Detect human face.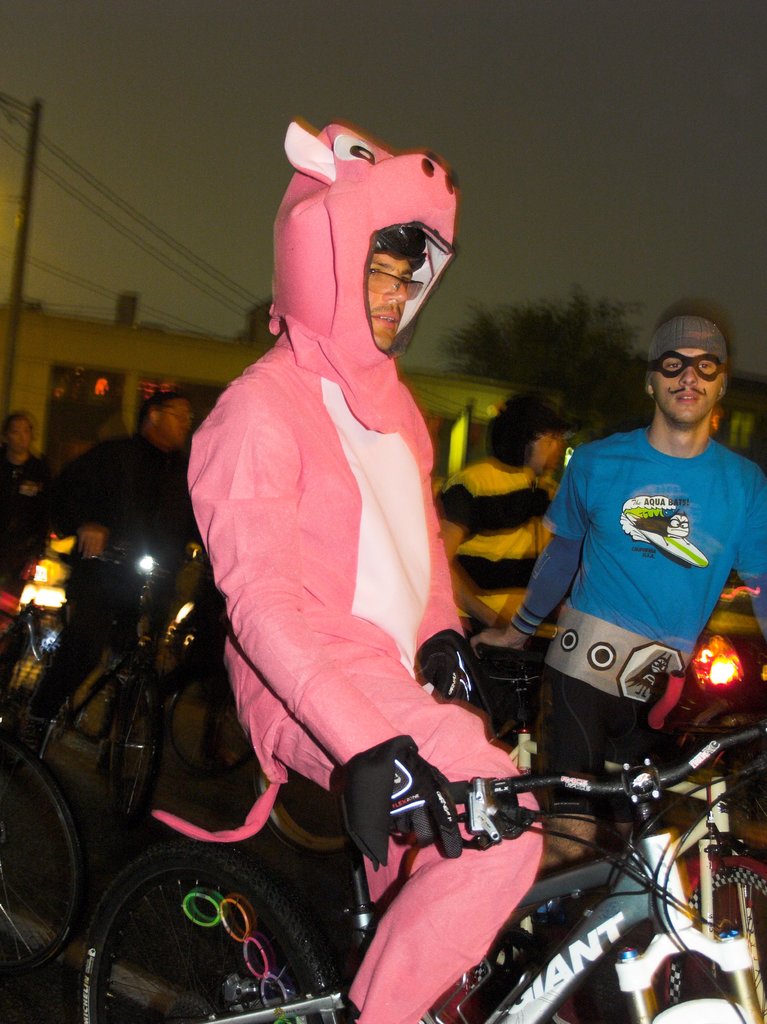
Detected at box(364, 257, 424, 344).
